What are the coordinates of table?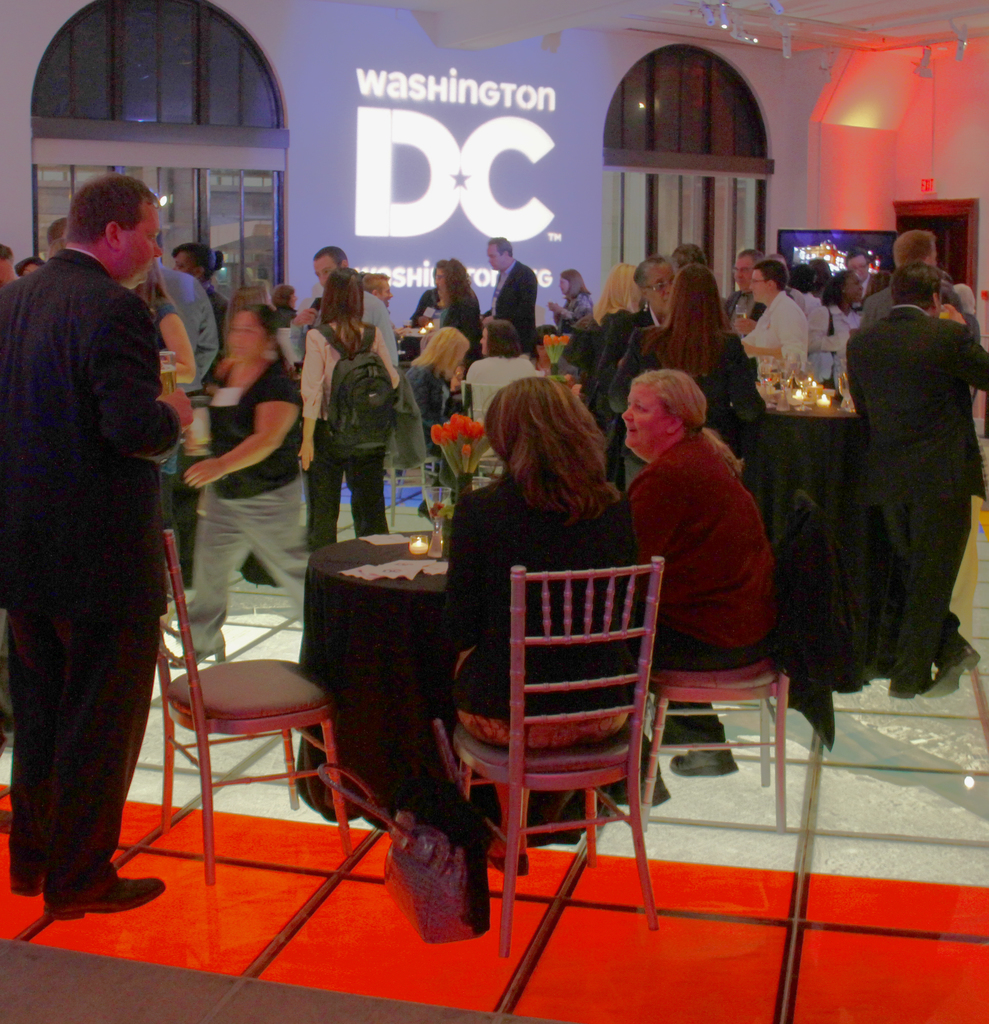
left=312, top=532, right=437, bottom=818.
